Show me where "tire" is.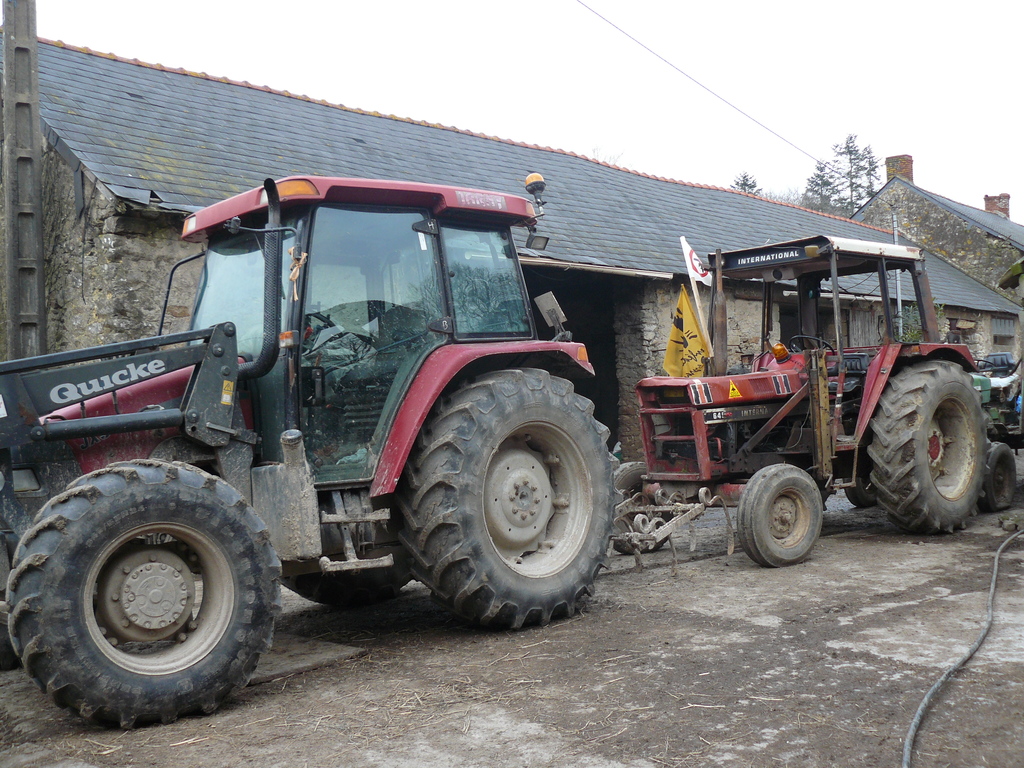
"tire" is at bbox=[612, 460, 676, 553].
